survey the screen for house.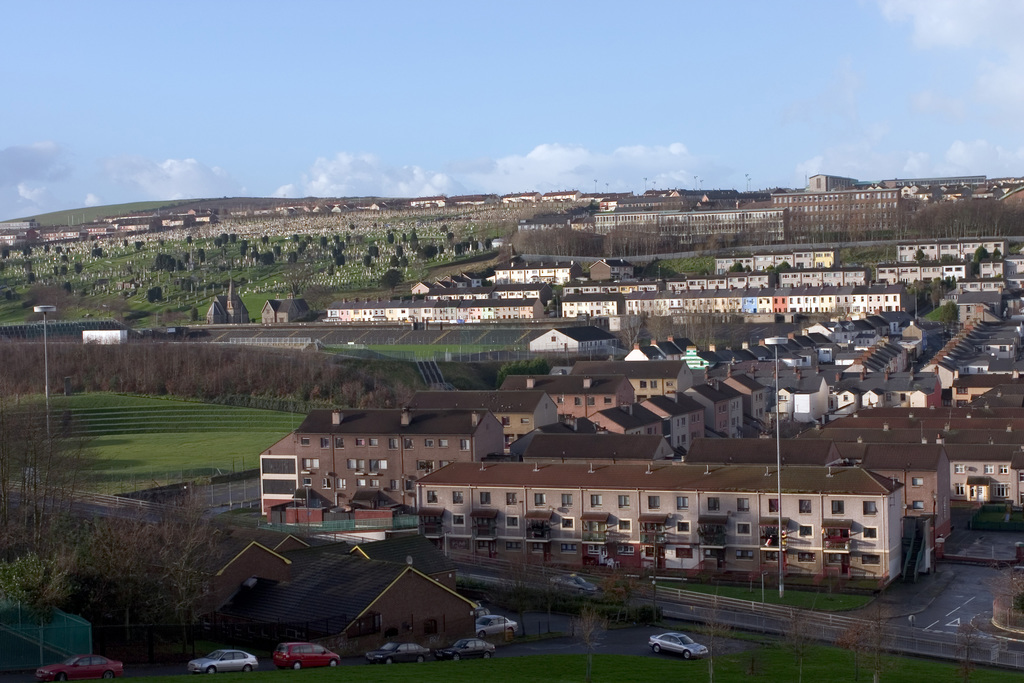
Survey found: <box>769,168,1023,242</box>.
